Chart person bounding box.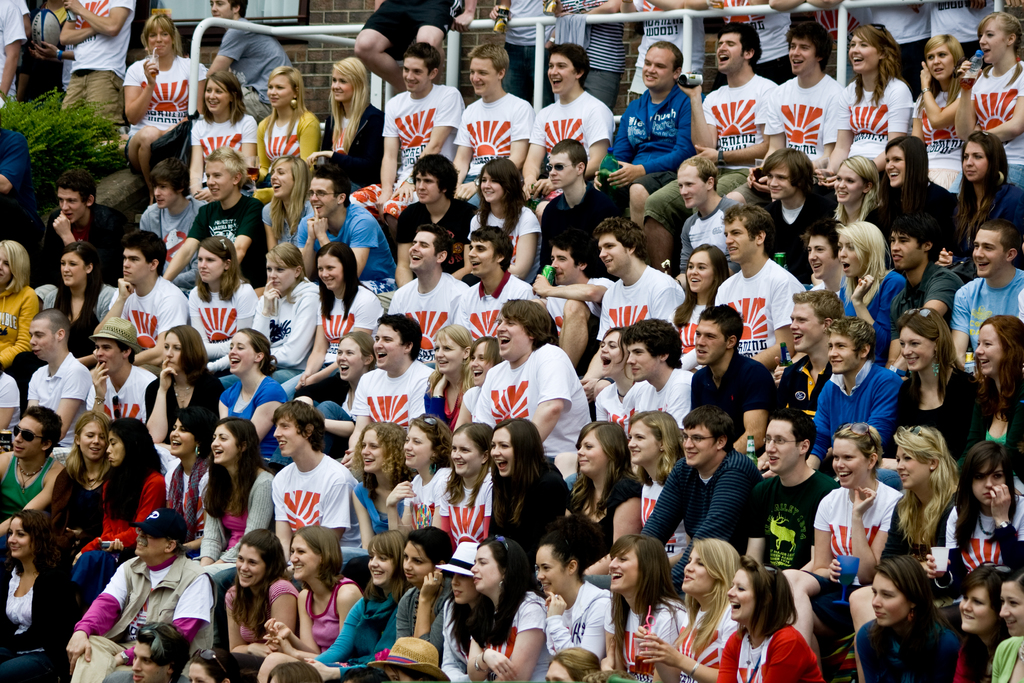
Charted: detection(547, 140, 636, 298).
